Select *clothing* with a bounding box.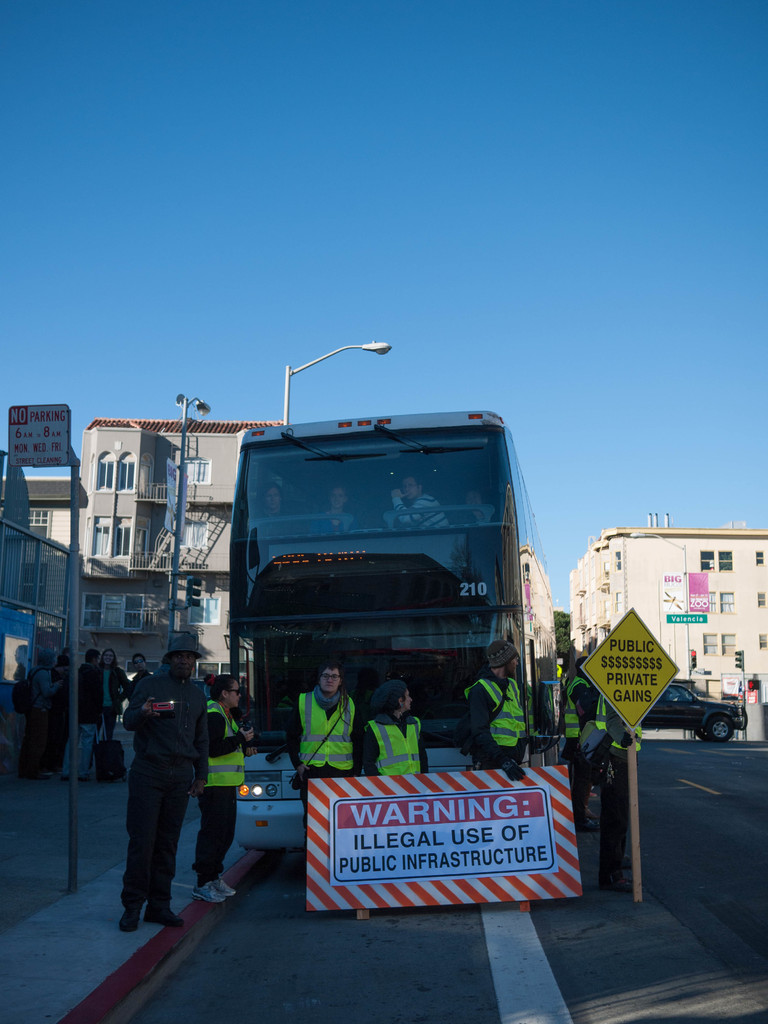
561, 638, 609, 824.
